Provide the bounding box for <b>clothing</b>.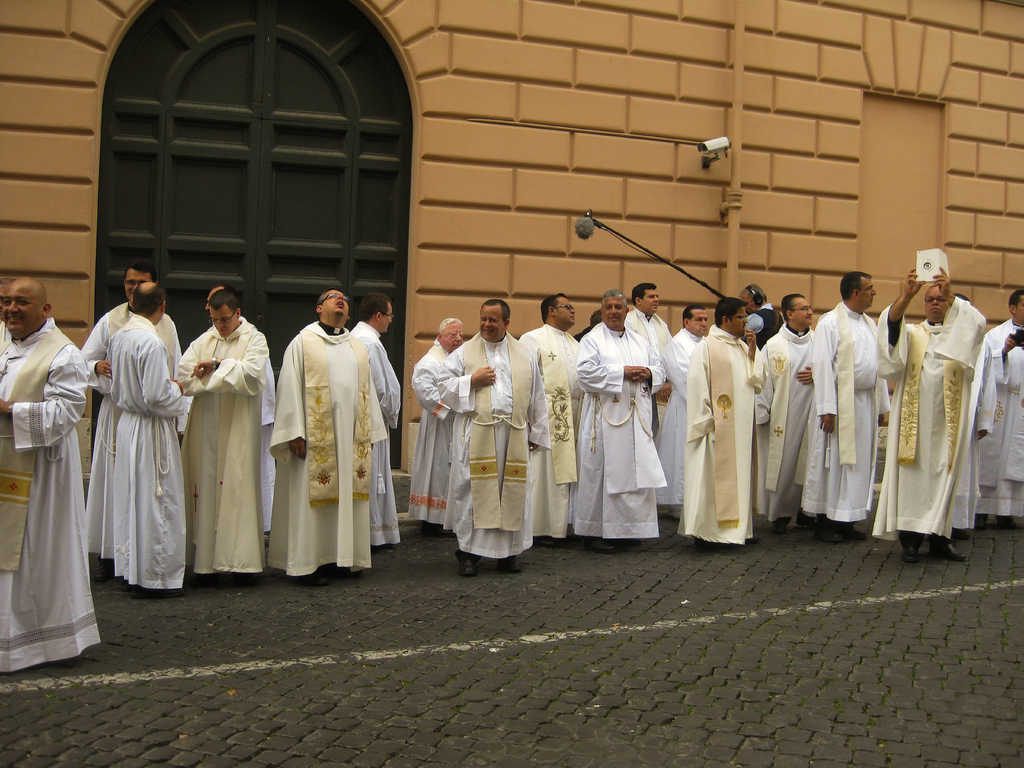
0,317,103,673.
